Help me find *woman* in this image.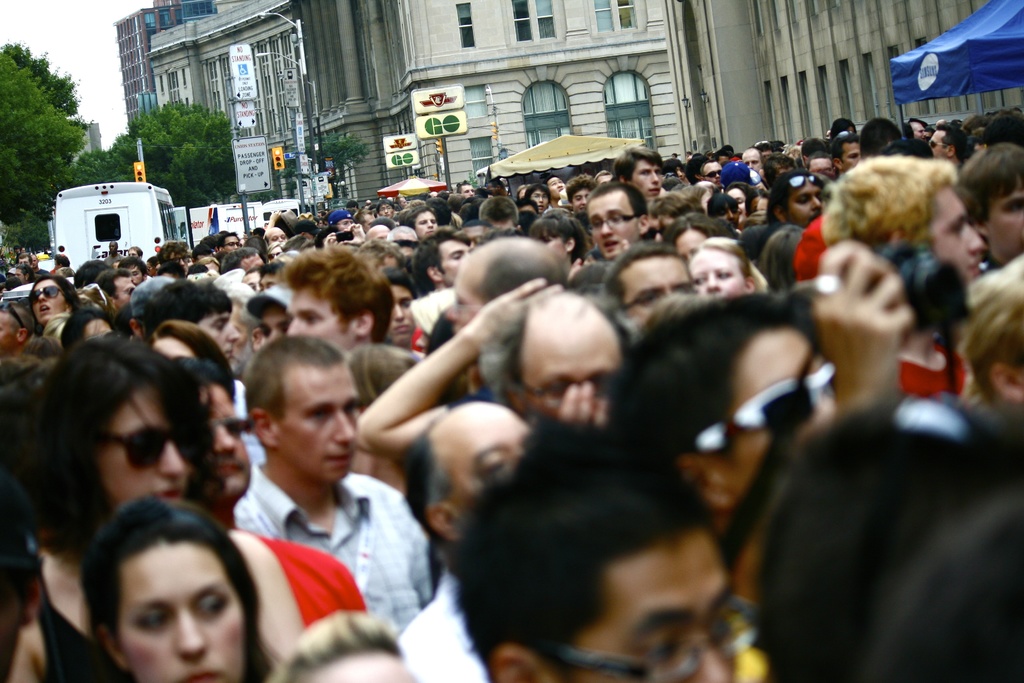
Found it: select_region(46, 482, 297, 682).
